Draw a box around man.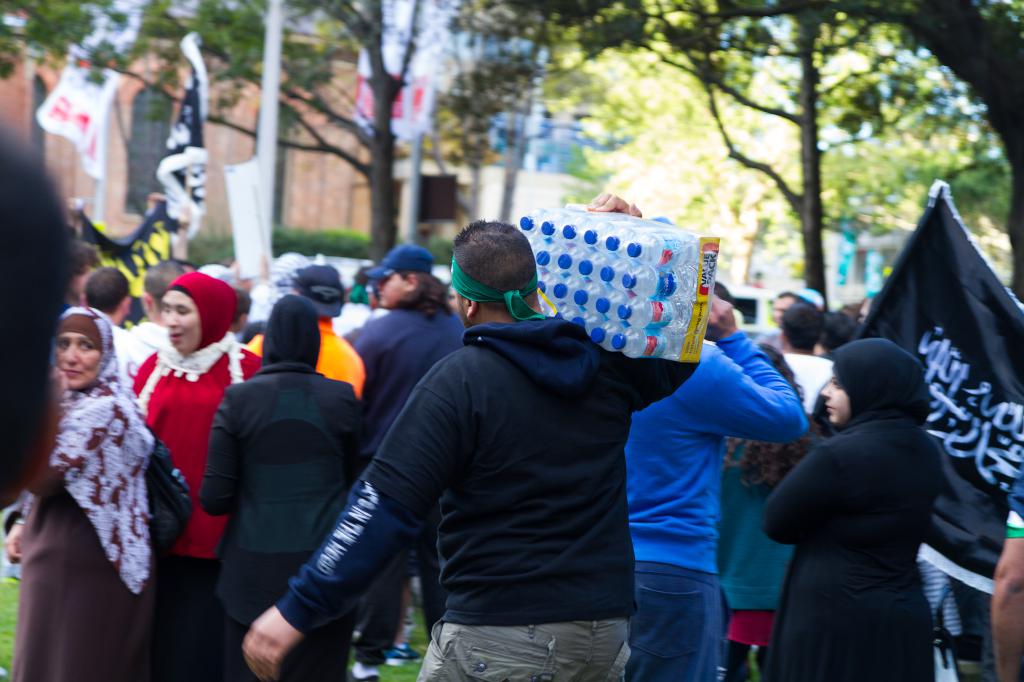
l=754, t=292, r=800, b=350.
